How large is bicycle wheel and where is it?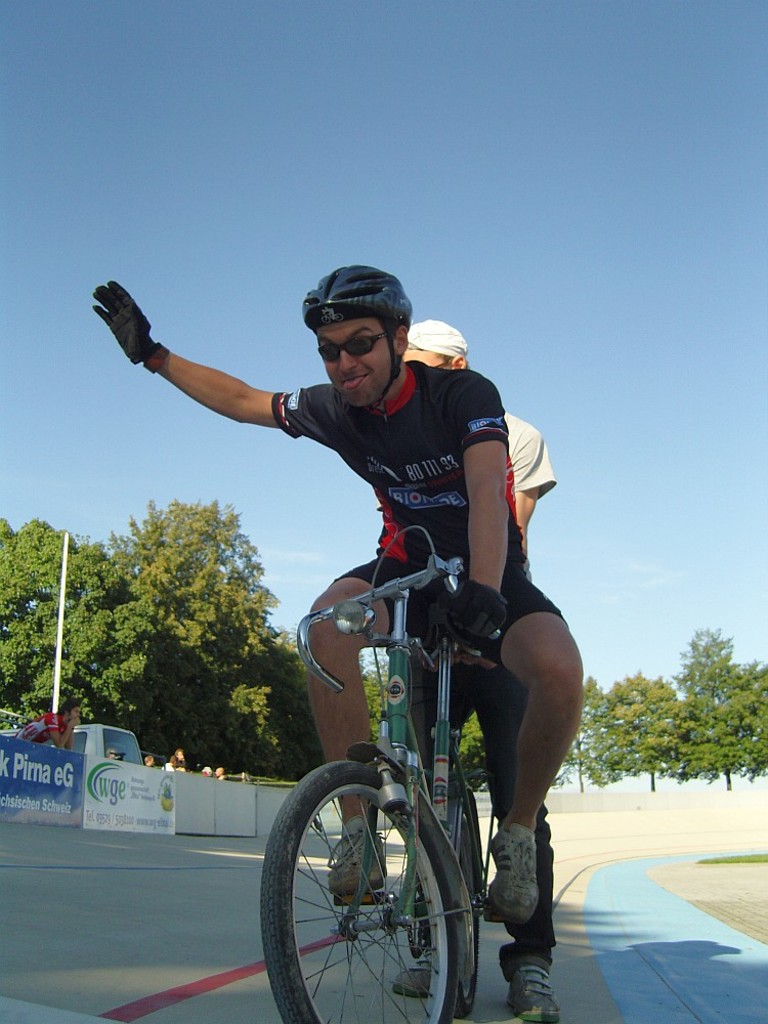
Bounding box: 279:746:482:1015.
